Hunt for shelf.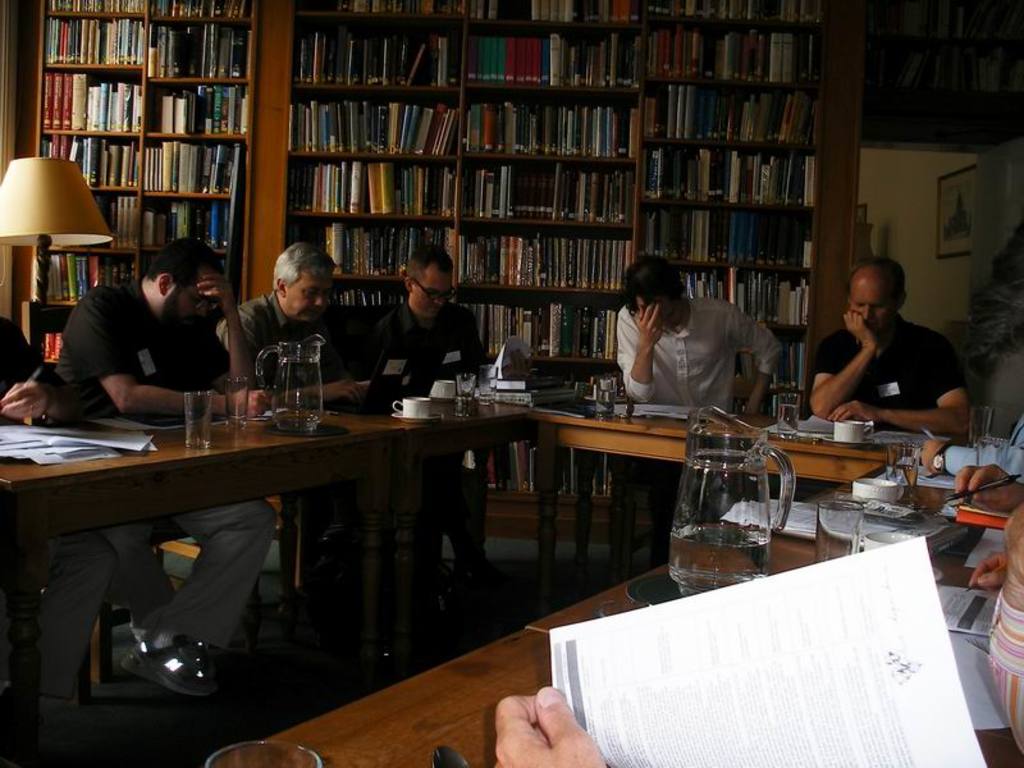
Hunted down at locate(458, 163, 627, 224).
